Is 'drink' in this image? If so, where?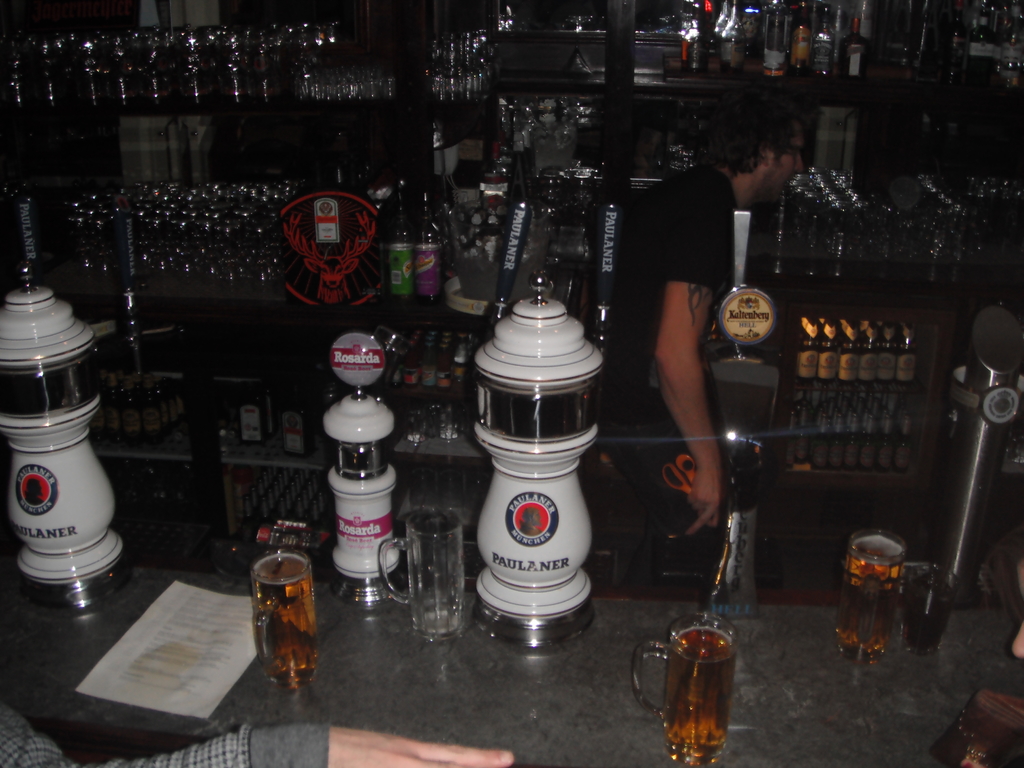
Yes, at detection(836, 535, 899, 663).
